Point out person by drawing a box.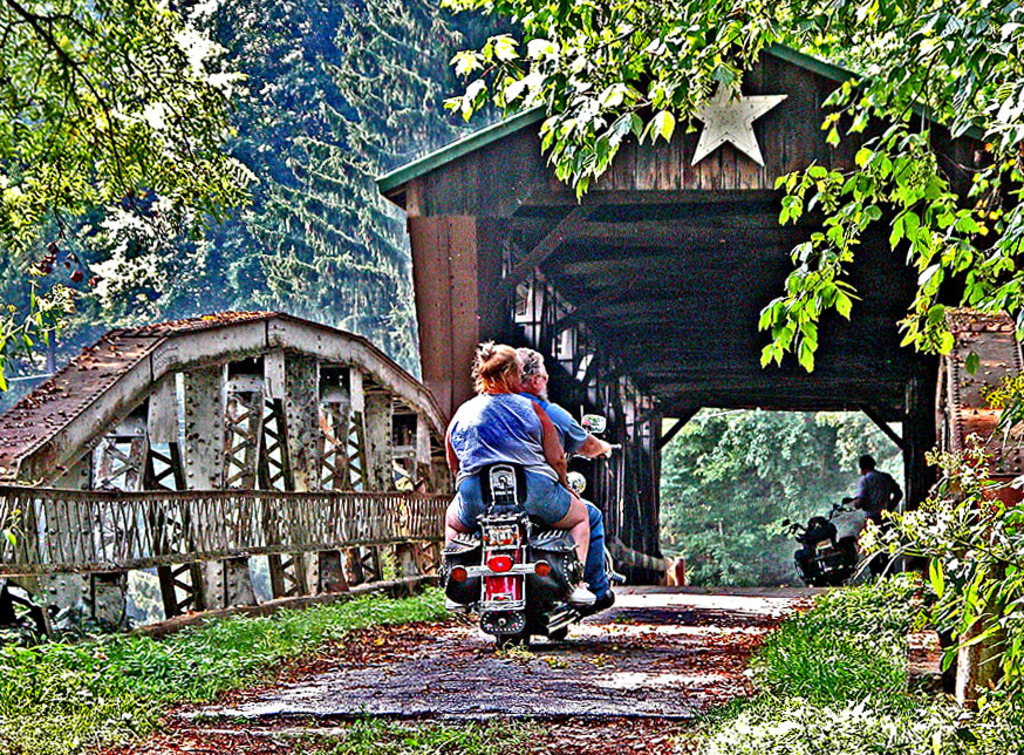
pyautogui.locateOnScreen(510, 347, 624, 612).
